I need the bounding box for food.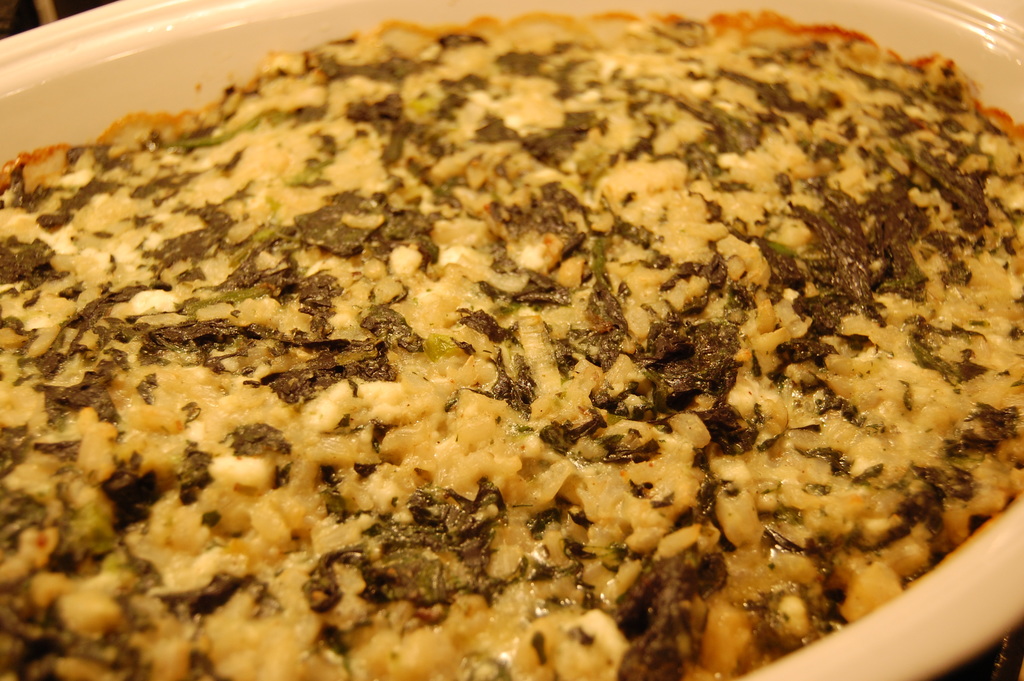
Here it is: pyautogui.locateOnScreen(1, 9, 988, 666).
